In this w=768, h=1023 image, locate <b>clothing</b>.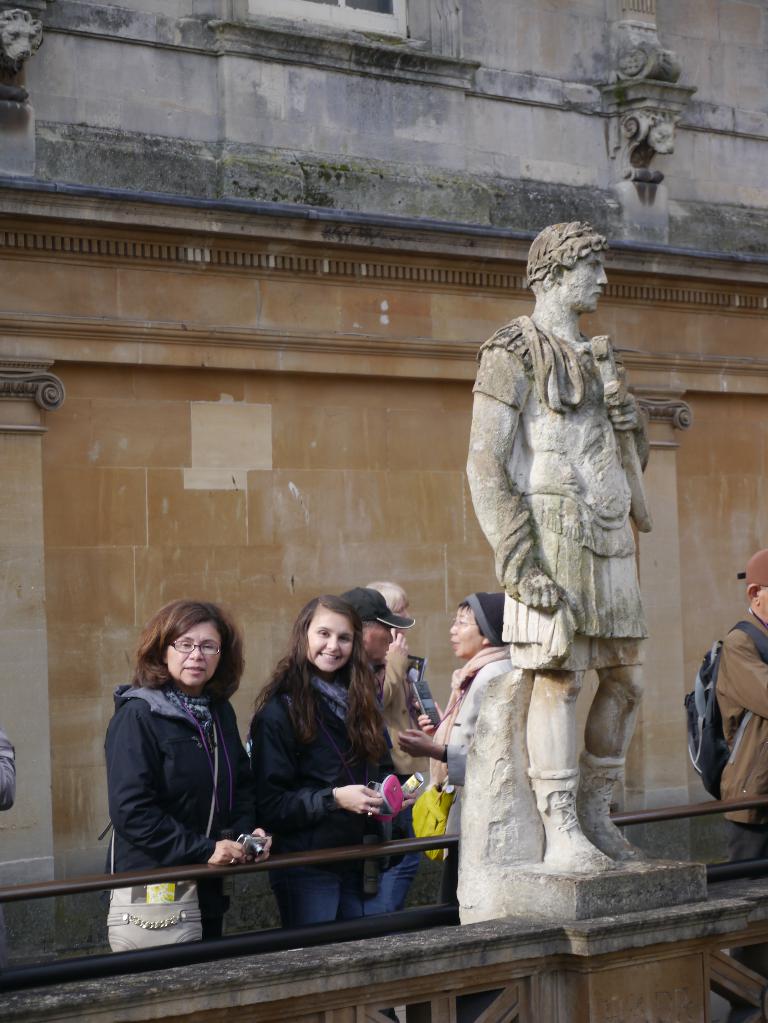
Bounding box: (716, 616, 767, 1017).
